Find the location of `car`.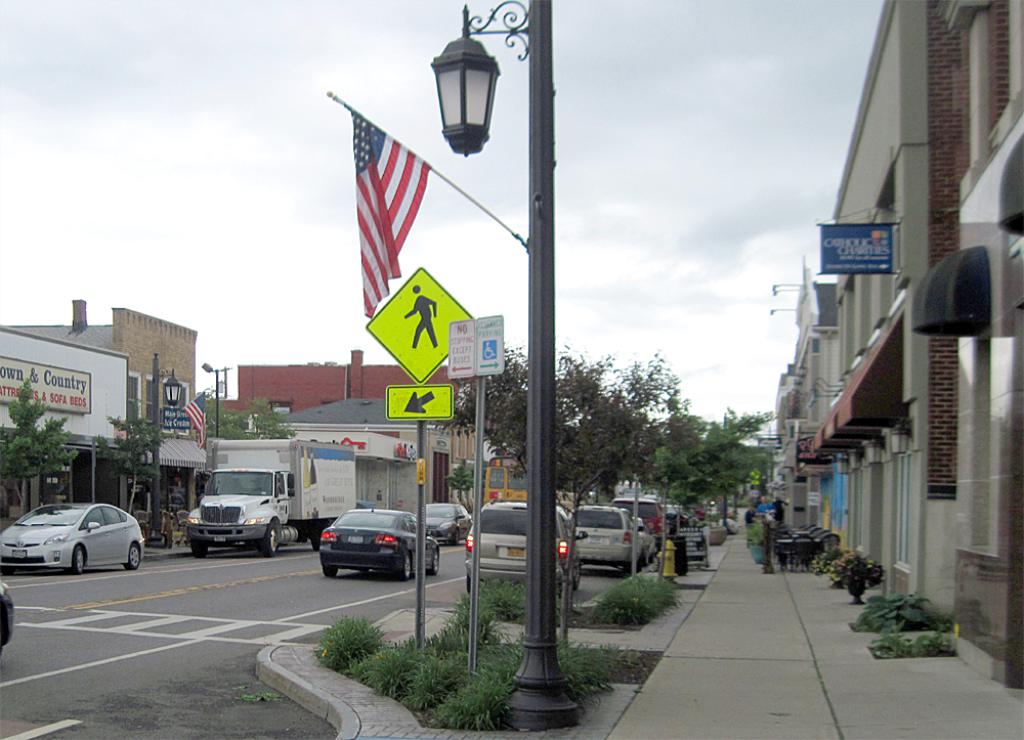
Location: [left=465, top=503, right=589, bottom=599].
